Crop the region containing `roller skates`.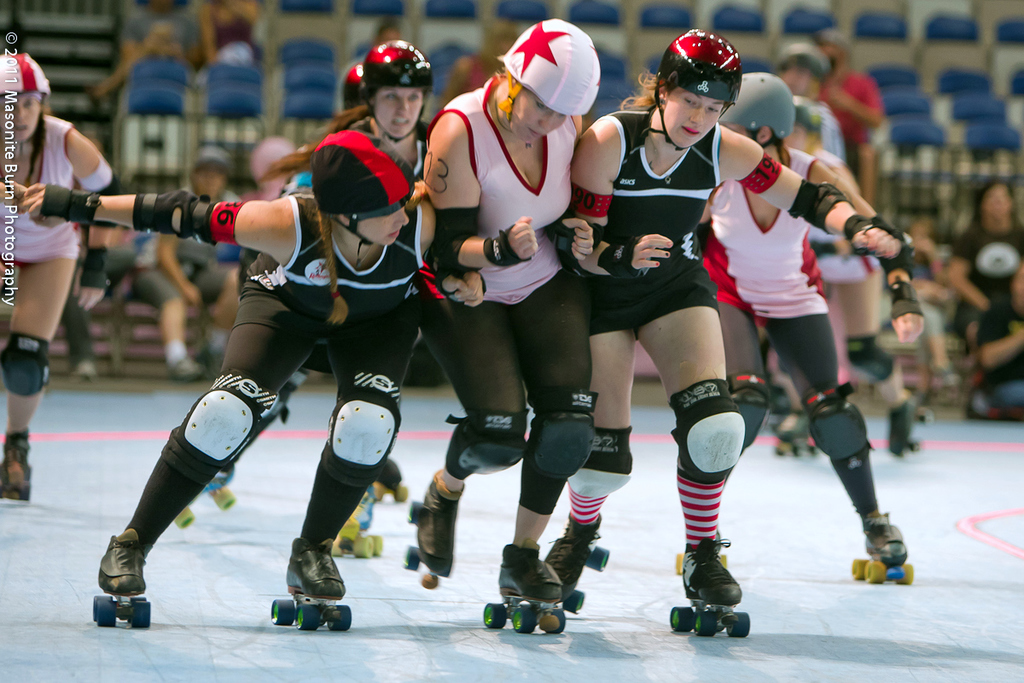
Crop region: Rect(93, 529, 151, 633).
